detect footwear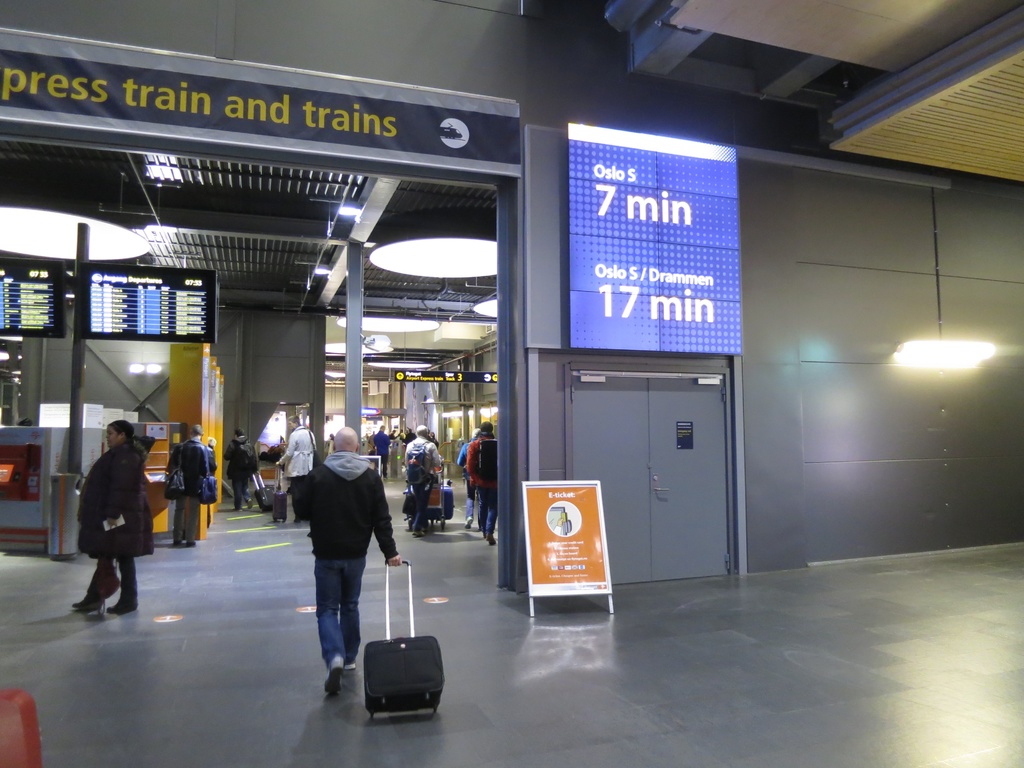
<bbox>110, 590, 141, 611</bbox>
